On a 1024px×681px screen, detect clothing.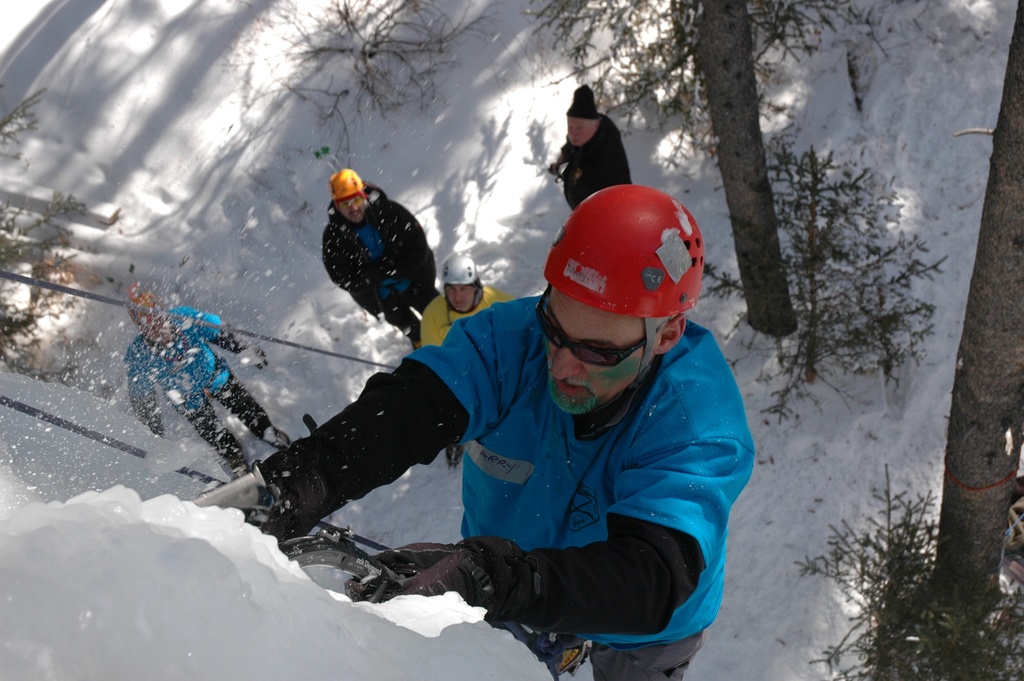
x1=244 y1=284 x2=751 y2=680.
